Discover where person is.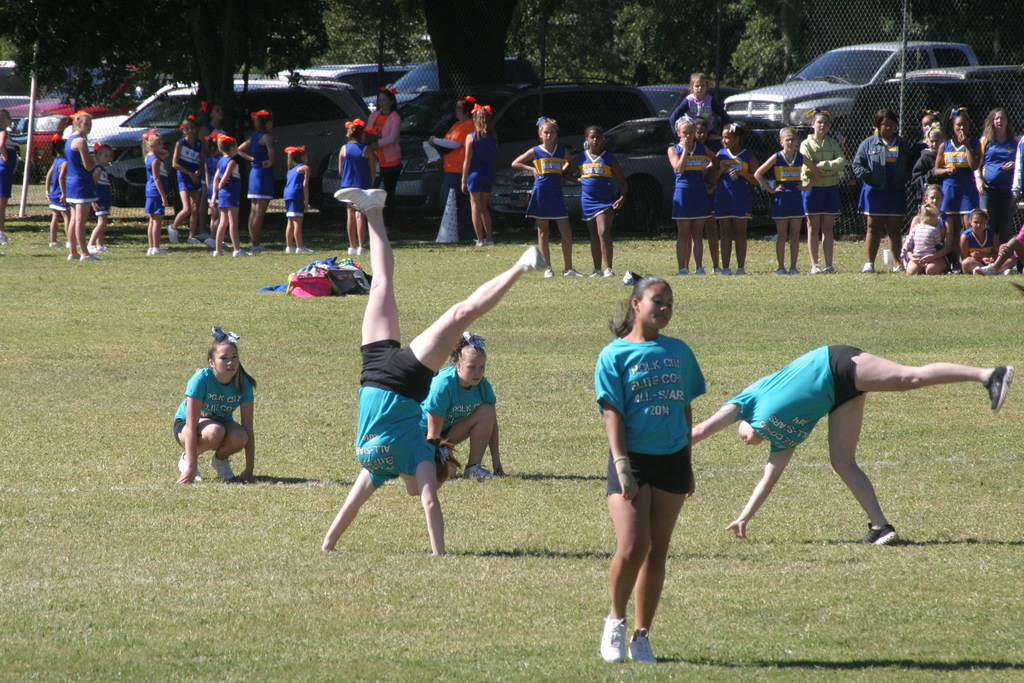
Discovered at (x1=751, y1=120, x2=810, y2=270).
